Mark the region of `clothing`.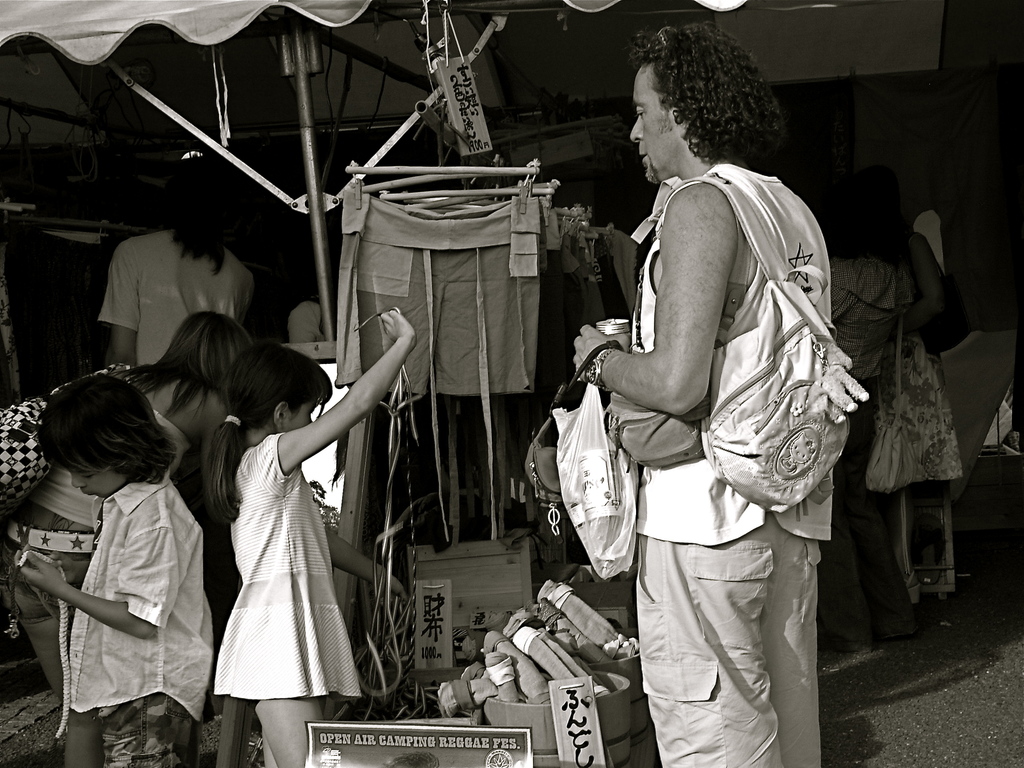
Region: crop(100, 228, 251, 365).
